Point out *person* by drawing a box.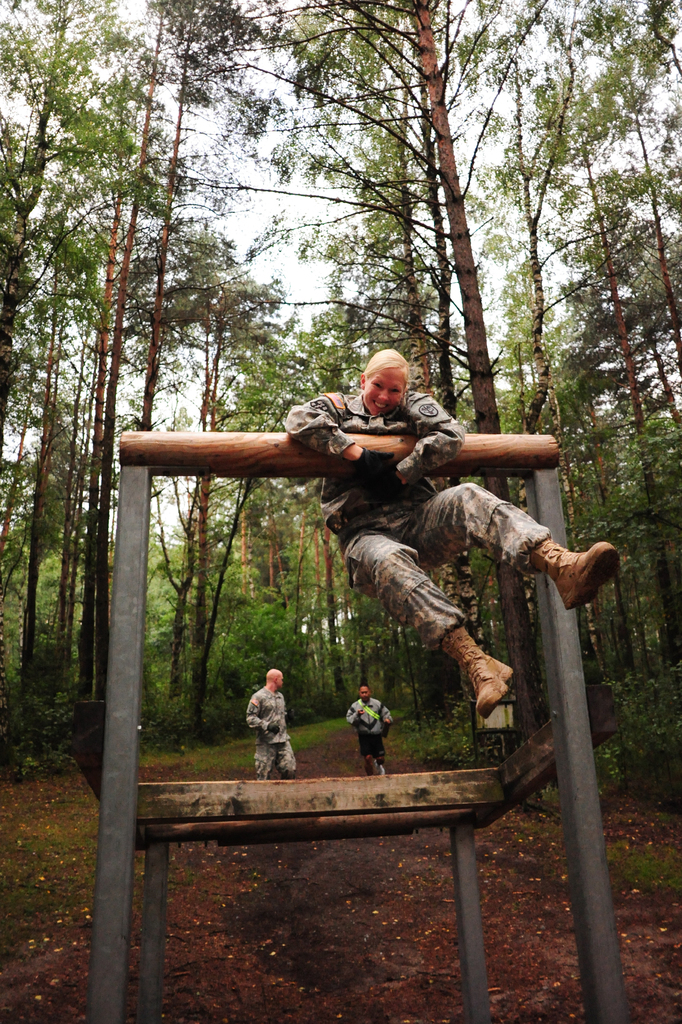
box(247, 664, 310, 780).
